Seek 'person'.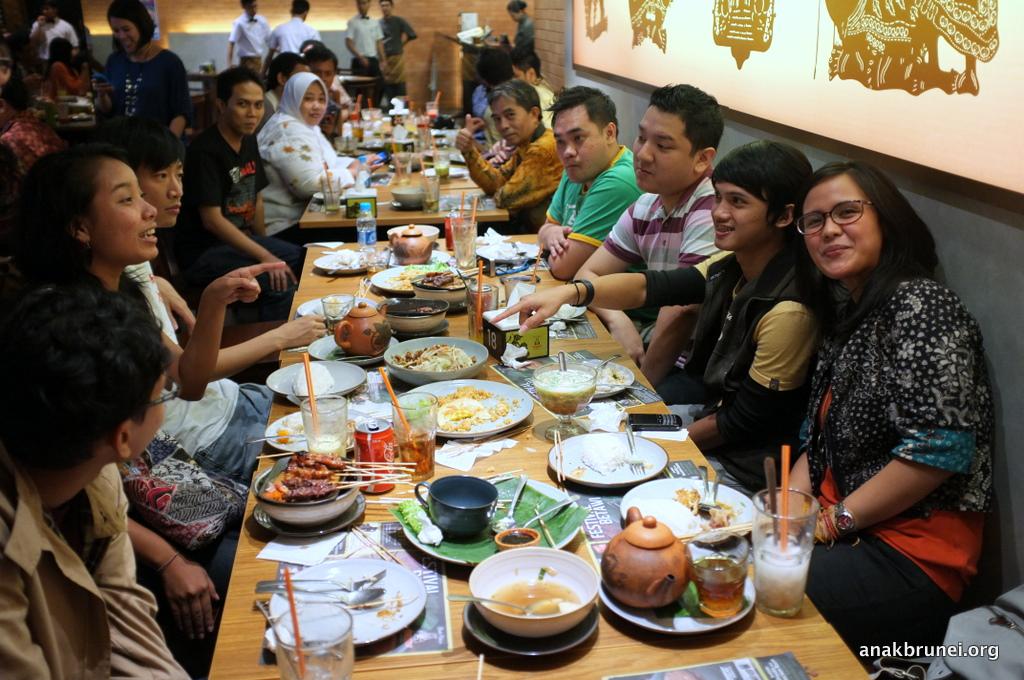
{"left": 491, "top": 138, "right": 835, "bottom": 500}.
